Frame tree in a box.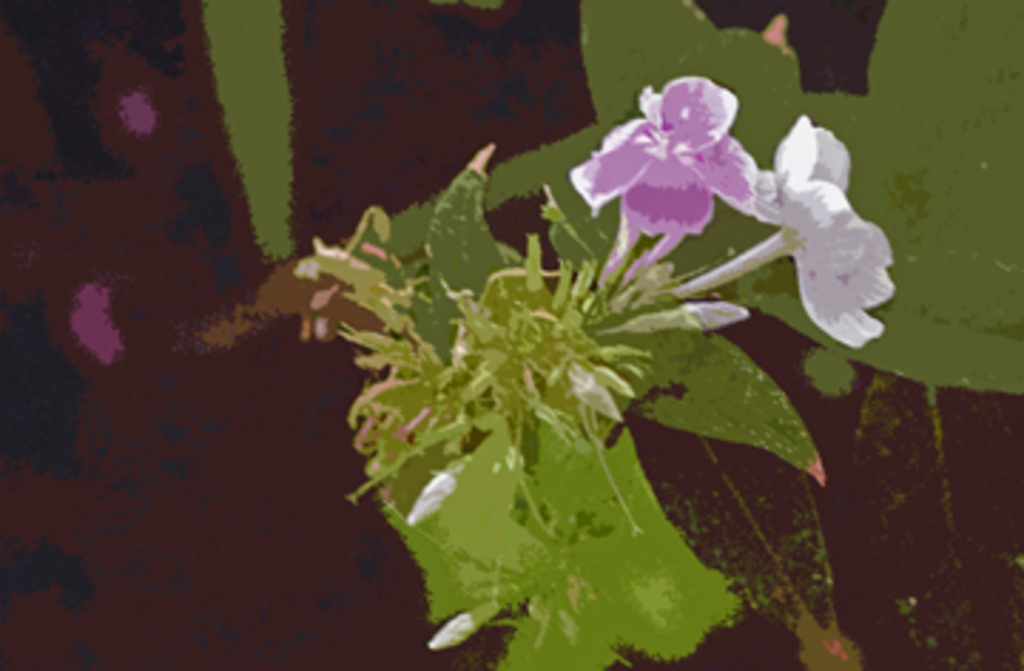
[left=11, top=14, right=1023, bottom=660].
